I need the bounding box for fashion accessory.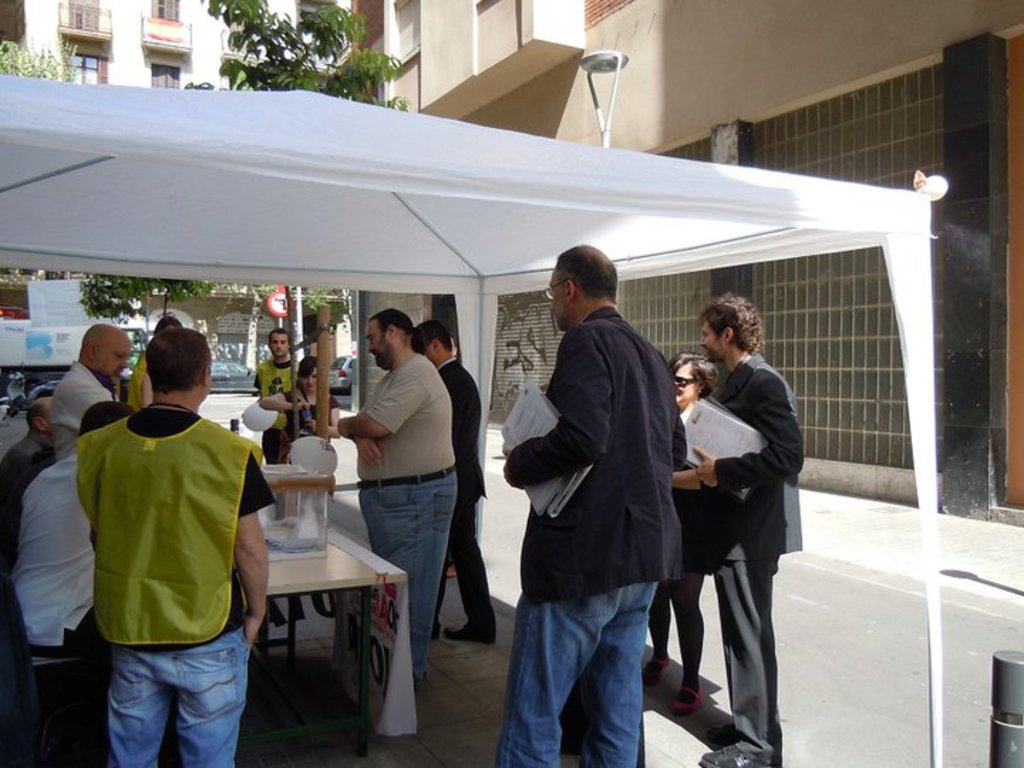
Here it is: crop(356, 466, 455, 489).
